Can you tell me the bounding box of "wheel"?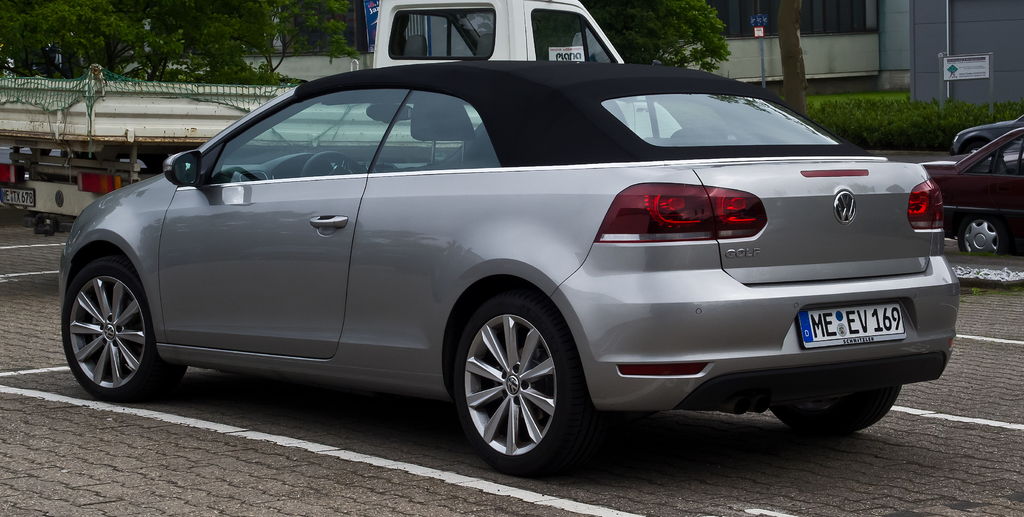
960:221:1001:247.
